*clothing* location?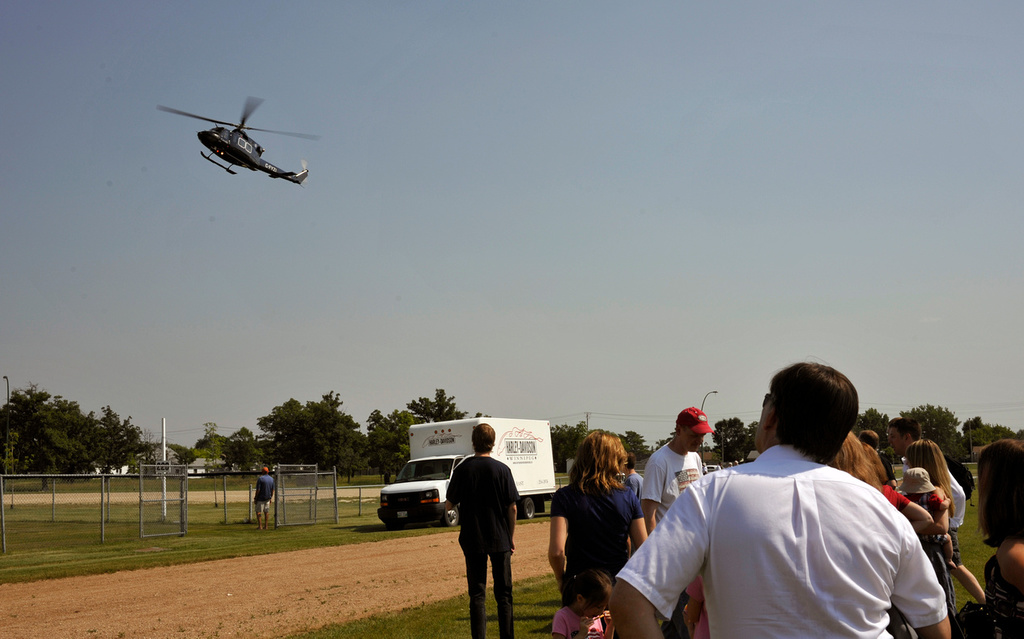
662,438,951,637
